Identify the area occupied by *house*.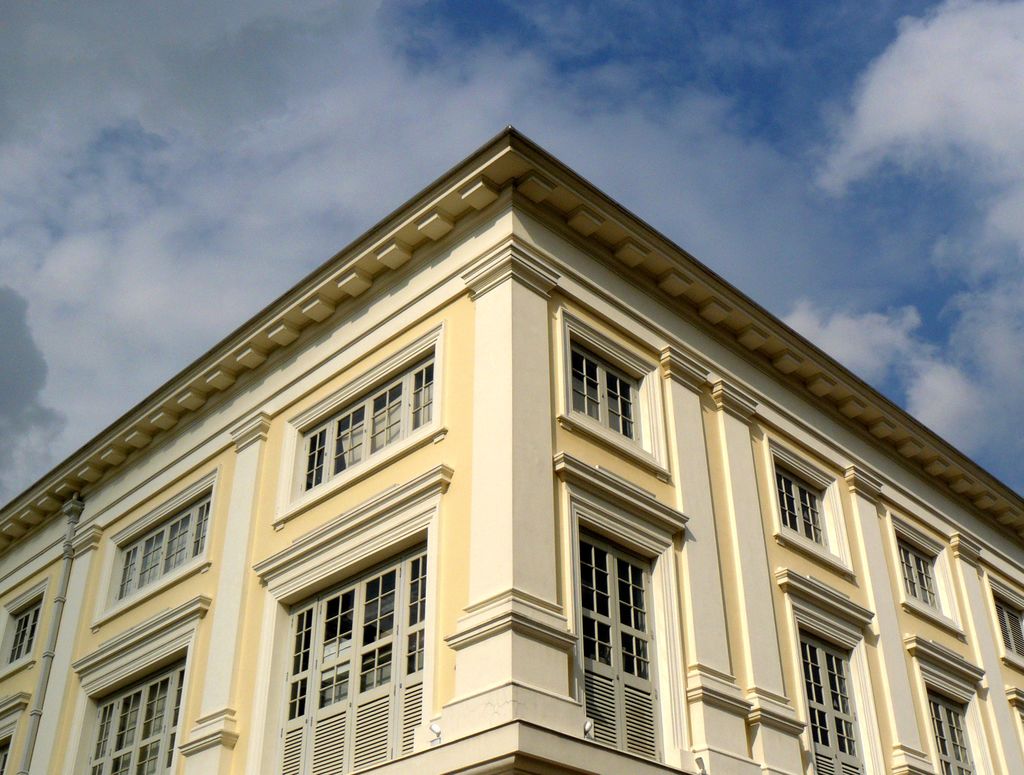
Area: [x1=0, y1=127, x2=1023, y2=774].
